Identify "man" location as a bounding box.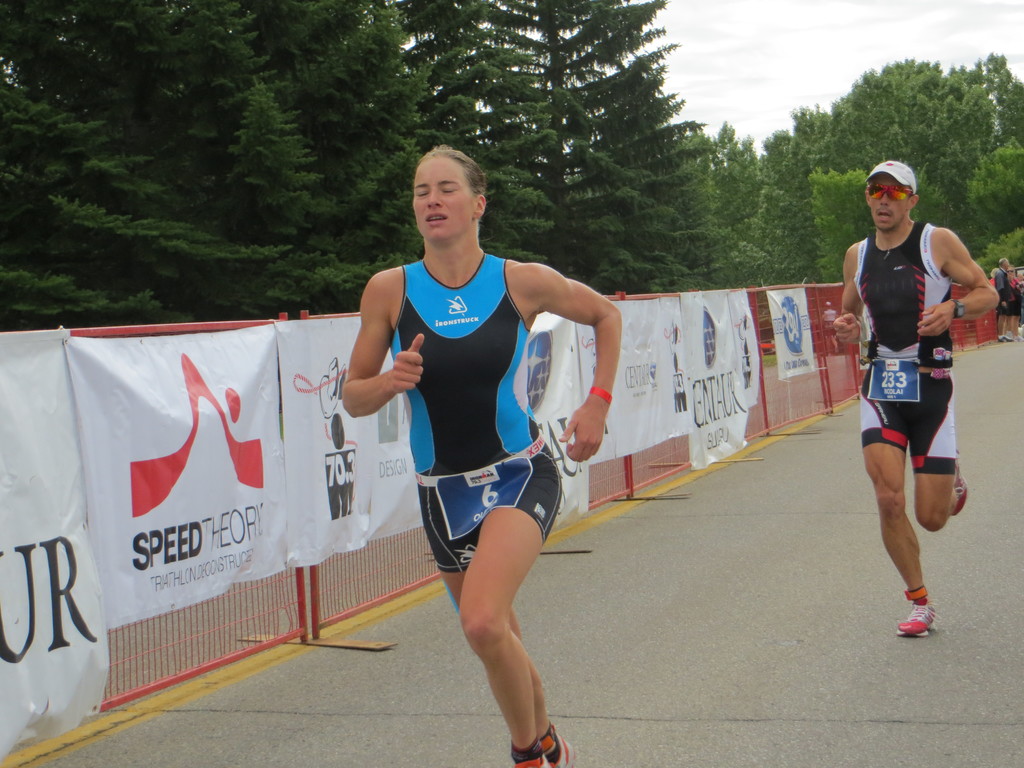
833/157/1005/643.
